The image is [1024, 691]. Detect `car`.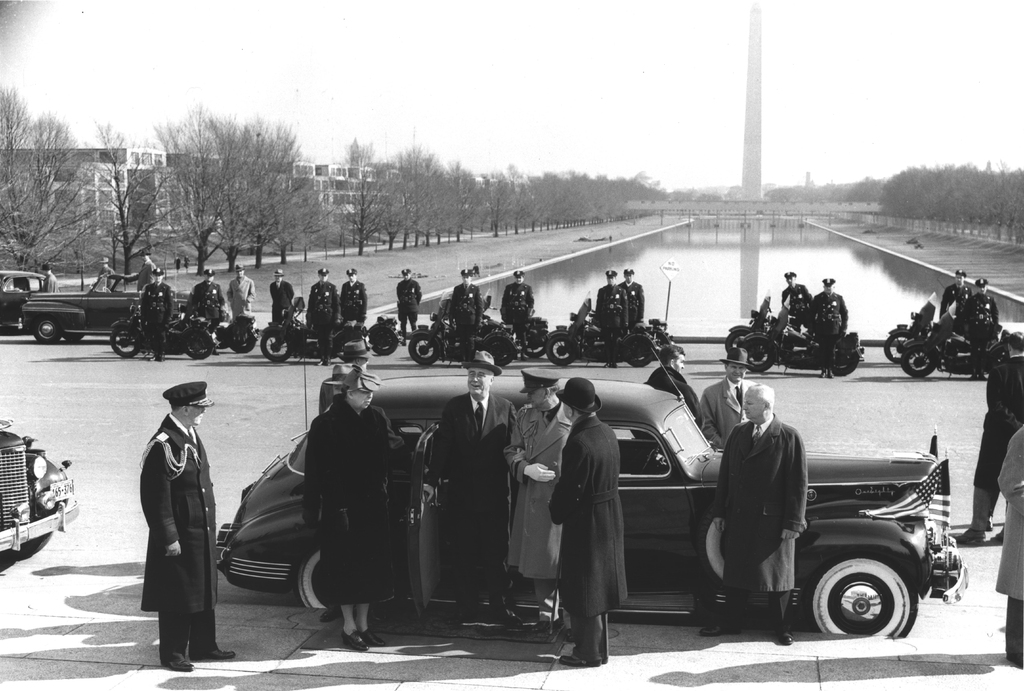
Detection: left=14, top=267, right=221, bottom=340.
